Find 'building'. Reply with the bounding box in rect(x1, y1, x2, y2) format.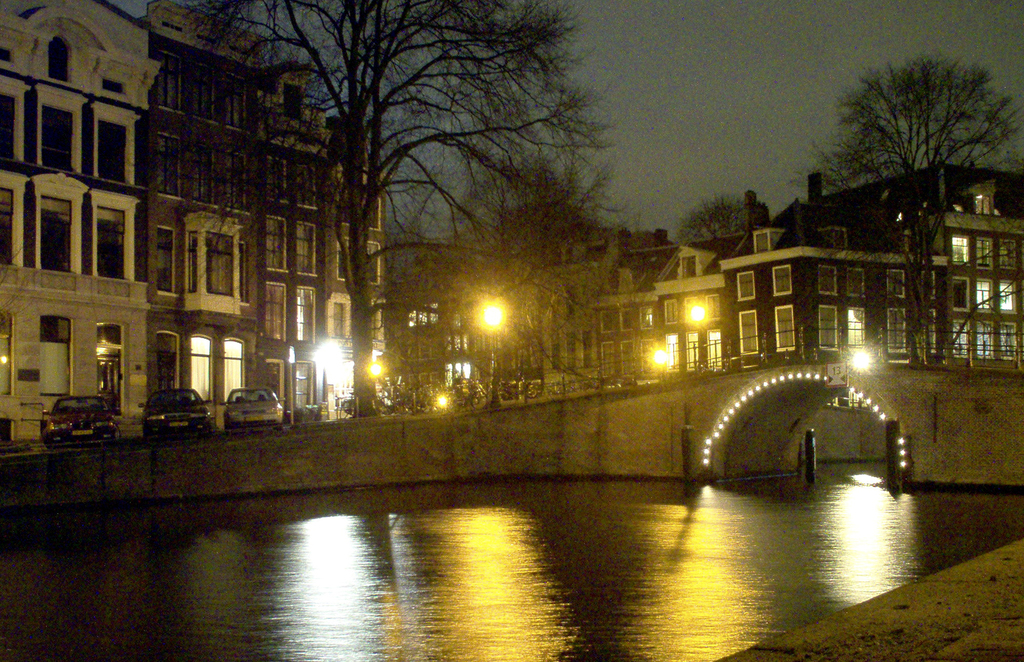
rect(0, 0, 386, 456).
